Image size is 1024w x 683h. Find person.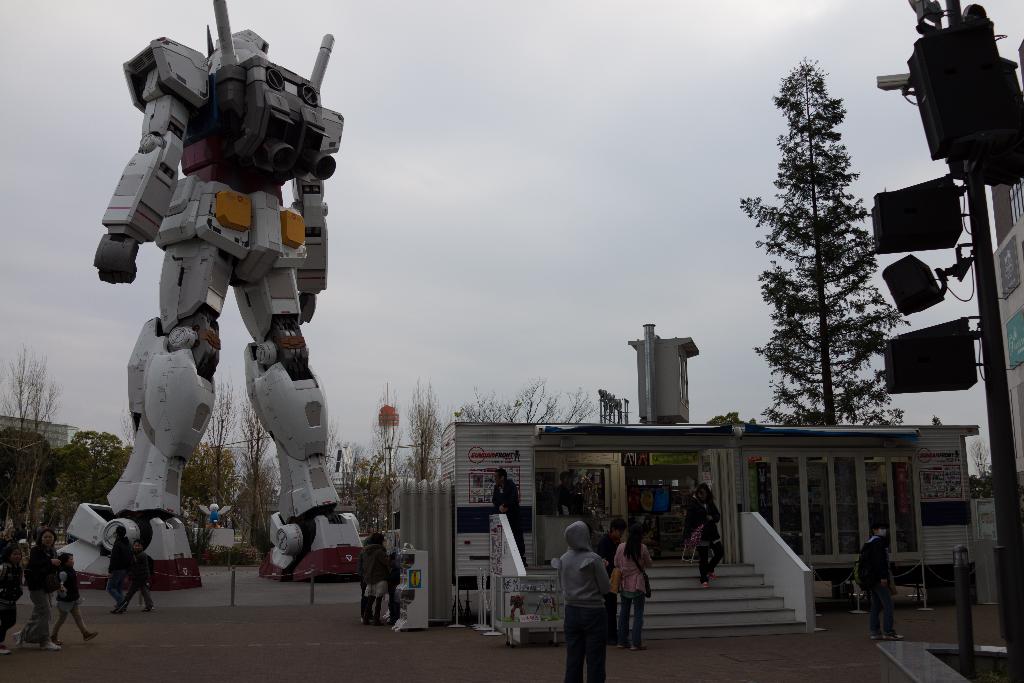
[x1=20, y1=532, x2=60, y2=645].
